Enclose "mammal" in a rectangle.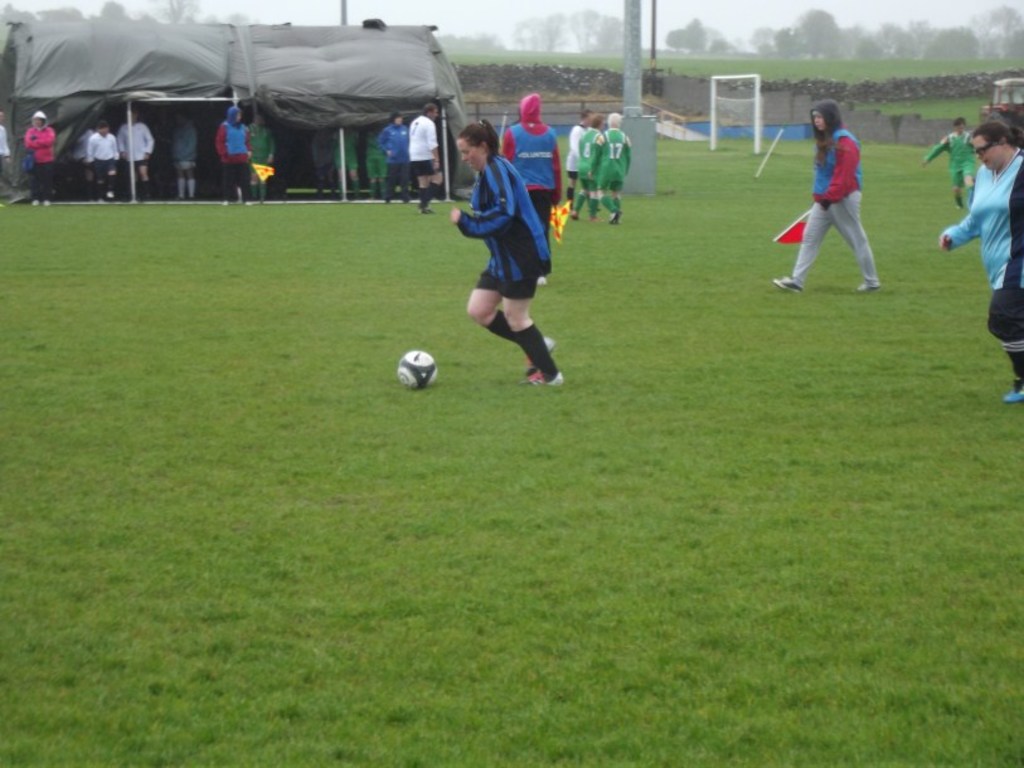
(783,96,882,291).
